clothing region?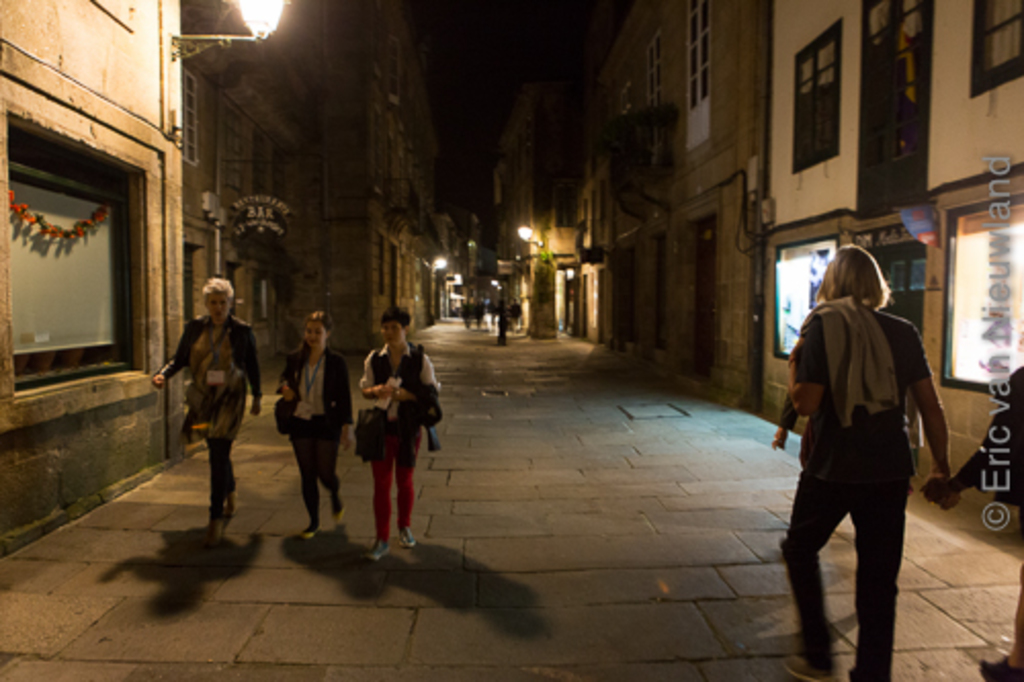
{"left": 375, "top": 338, "right": 446, "bottom": 537}
